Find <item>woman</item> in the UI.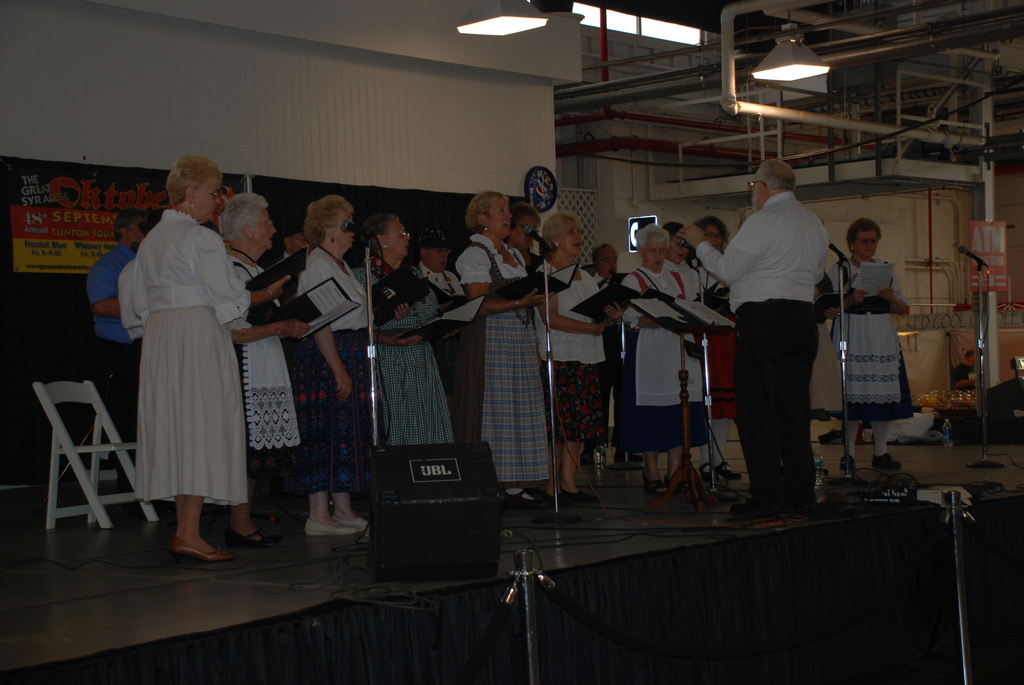
UI element at [left=282, top=199, right=369, bottom=539].
